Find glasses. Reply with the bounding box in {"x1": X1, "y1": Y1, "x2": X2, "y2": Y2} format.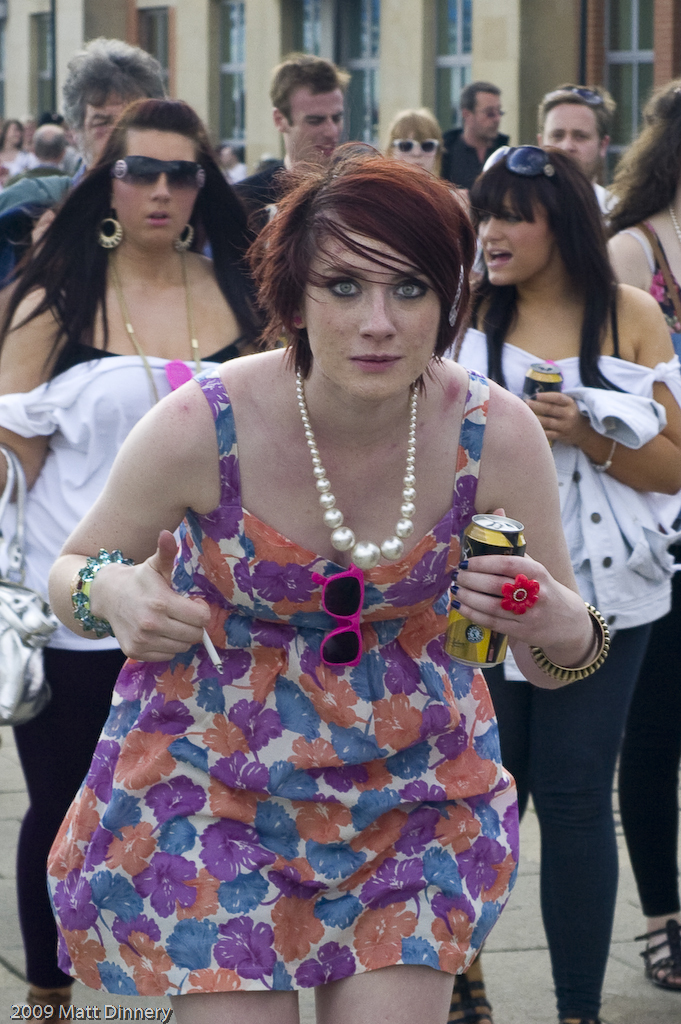
{"x1": 478, "y1": 139, "x2": 563, "y2": 180}.
